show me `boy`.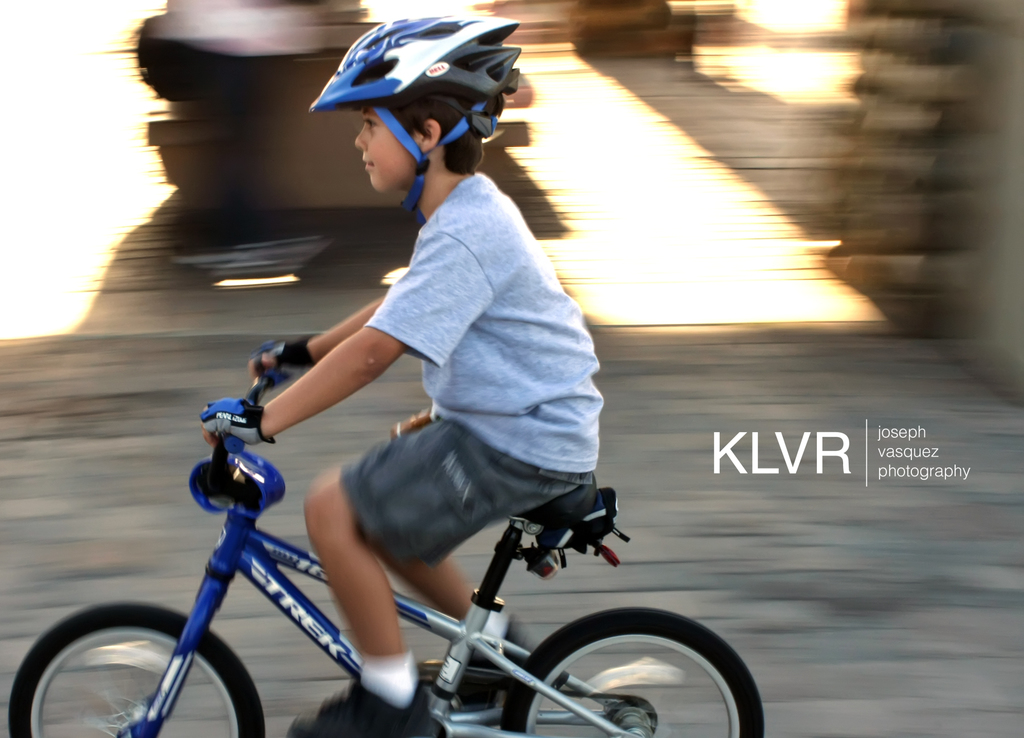
`boy` is here: {"left": 195, "top": 0, "right": 596, "bottom": 737}.
